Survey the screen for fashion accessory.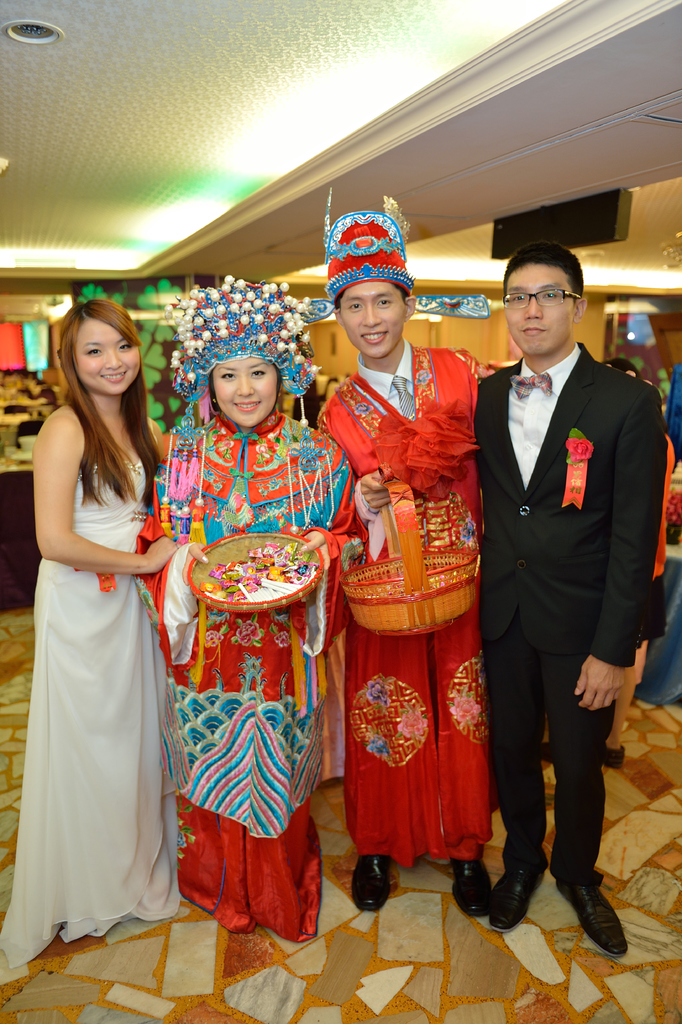
Survey found: (x1=389, y1=378, x2=415, y2=415).
